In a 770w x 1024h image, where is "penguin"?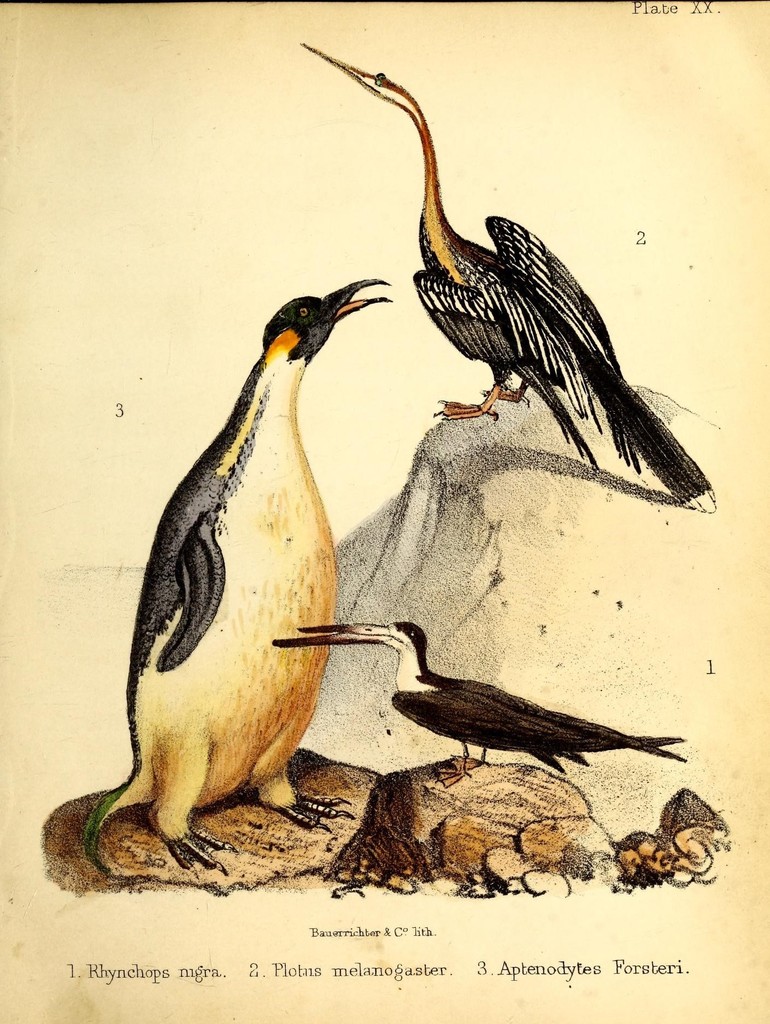
<box>79,269,394,877</box>.
